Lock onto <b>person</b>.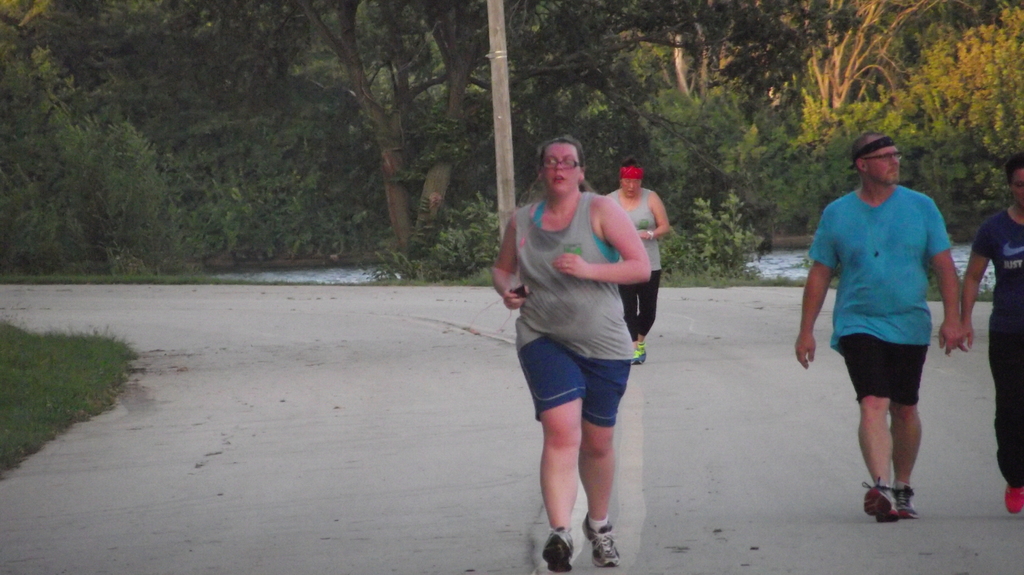
Locked: detection(963, 152, 1023, 521).
